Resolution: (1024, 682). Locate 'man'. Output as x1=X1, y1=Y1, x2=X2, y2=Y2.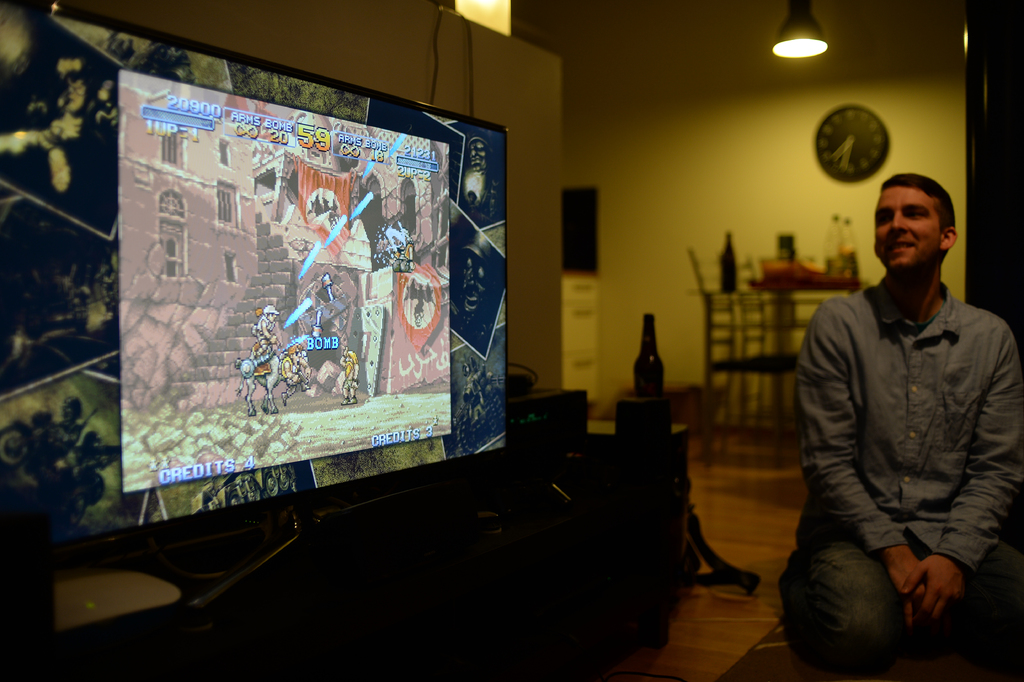
x1=279, y1=345, x2=311, y2=408.
